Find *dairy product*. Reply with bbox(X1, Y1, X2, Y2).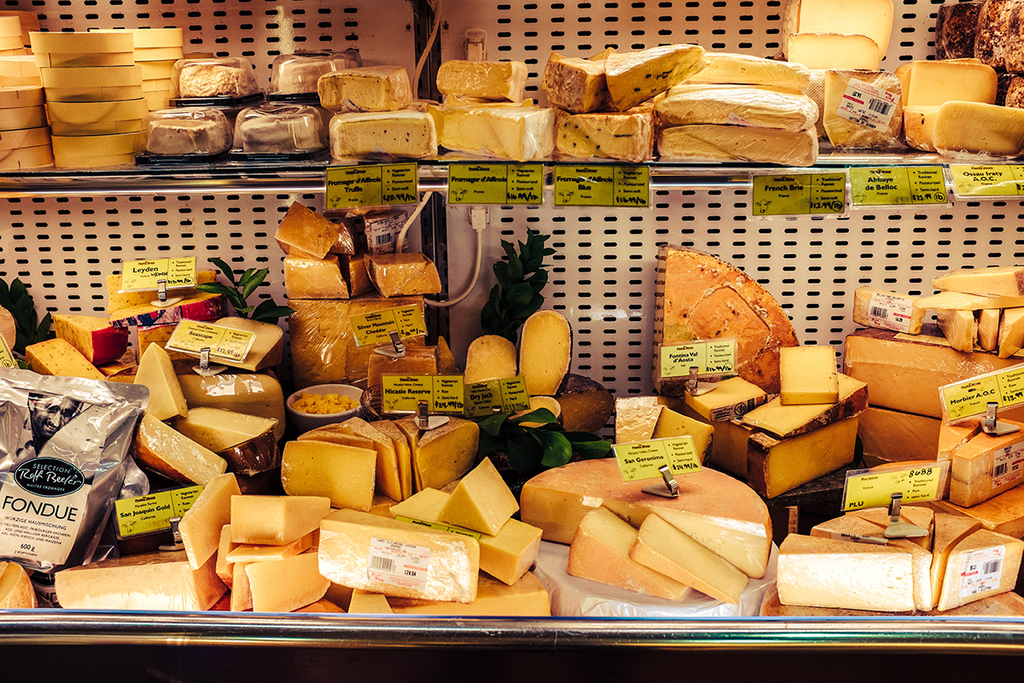
bbox(230, 487, 329, 551).
